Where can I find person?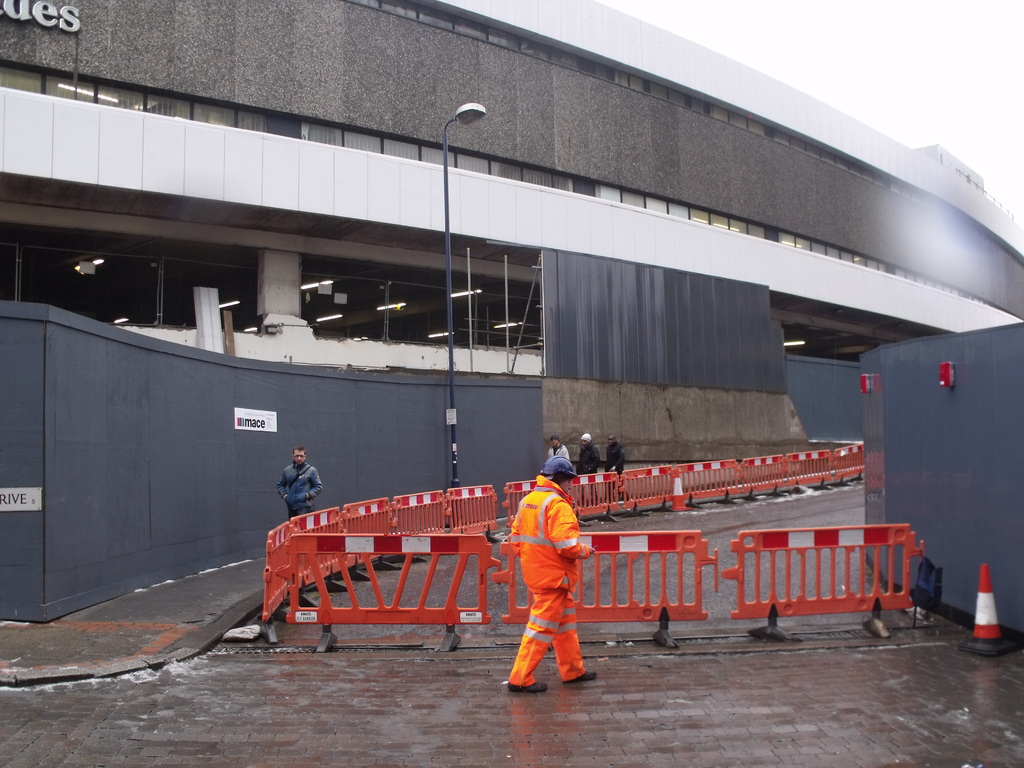
You can find it at [275, 447, 321, 522].
